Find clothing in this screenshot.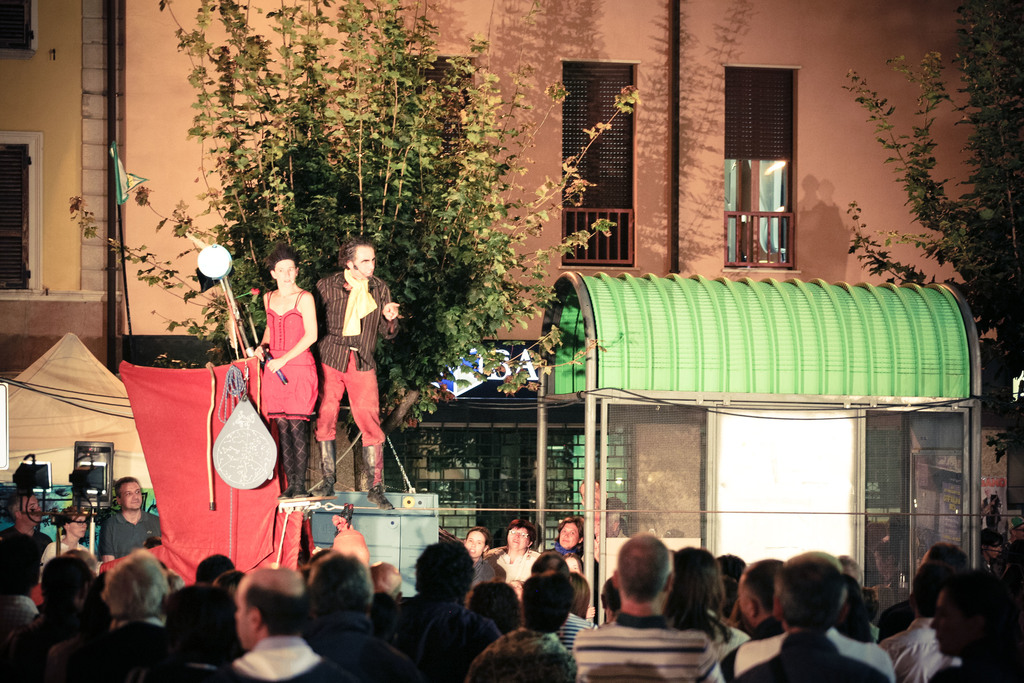
The bounding box for clothing is 560, 610, 596, 646.
